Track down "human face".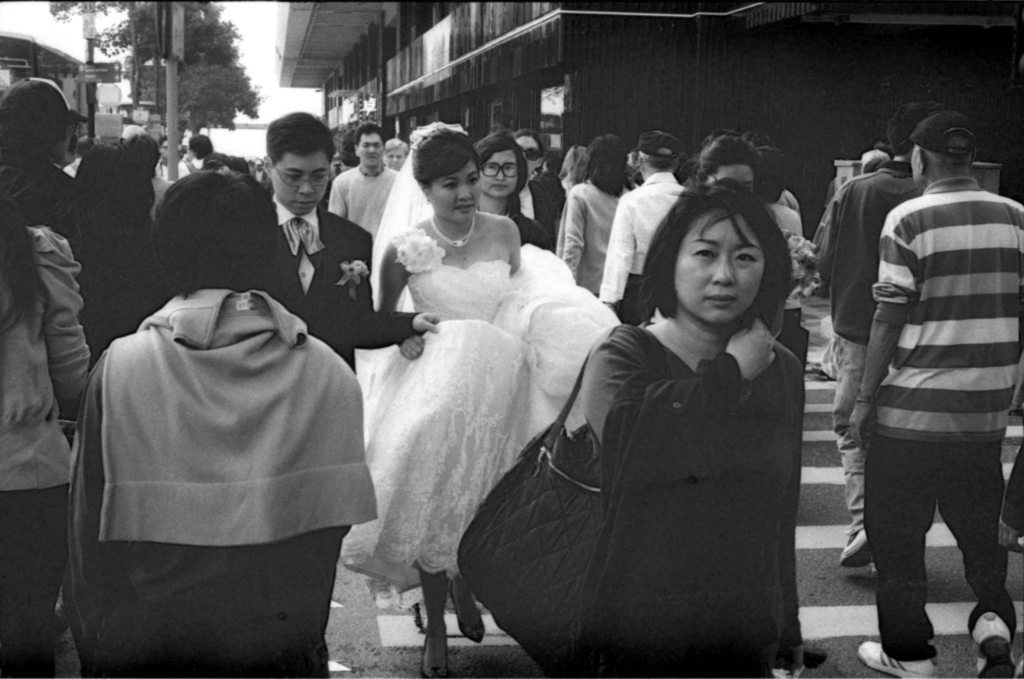
Tracked to 675:218:760:321.
